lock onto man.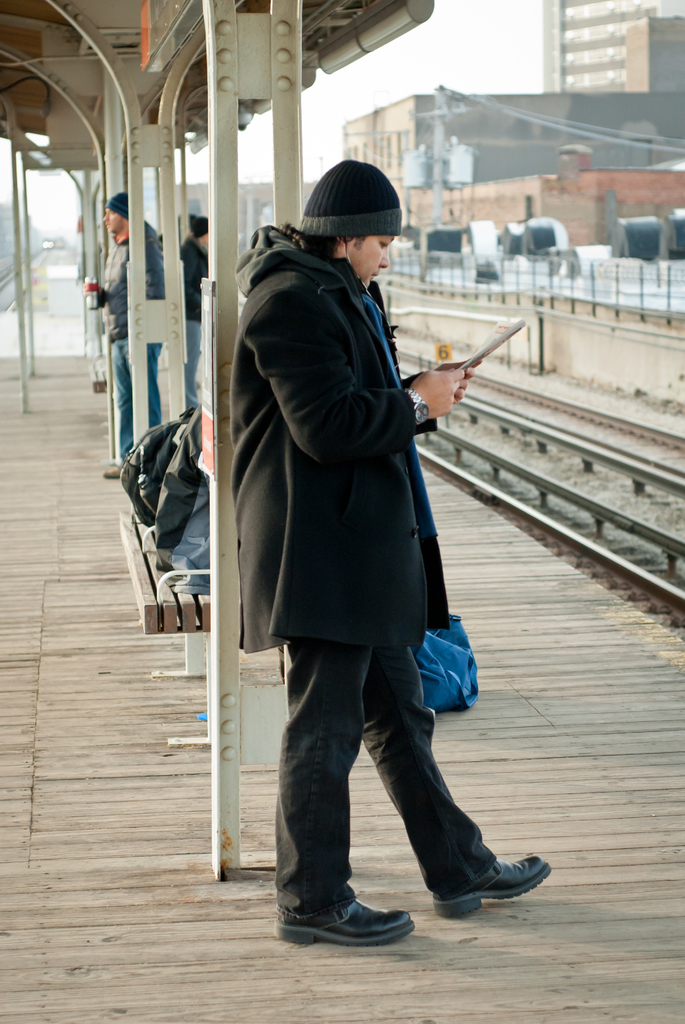
Locked: x1=232 y1=161 x2=546 y2=943.
